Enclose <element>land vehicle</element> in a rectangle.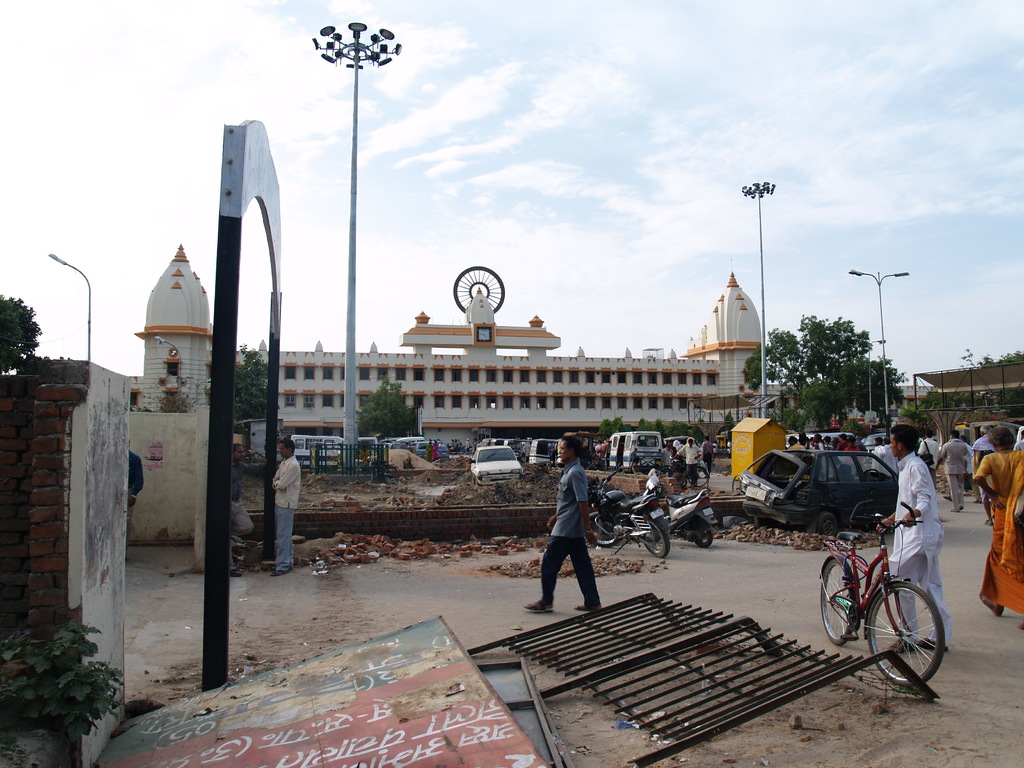
bbox=(863, 428, 888, 462).
